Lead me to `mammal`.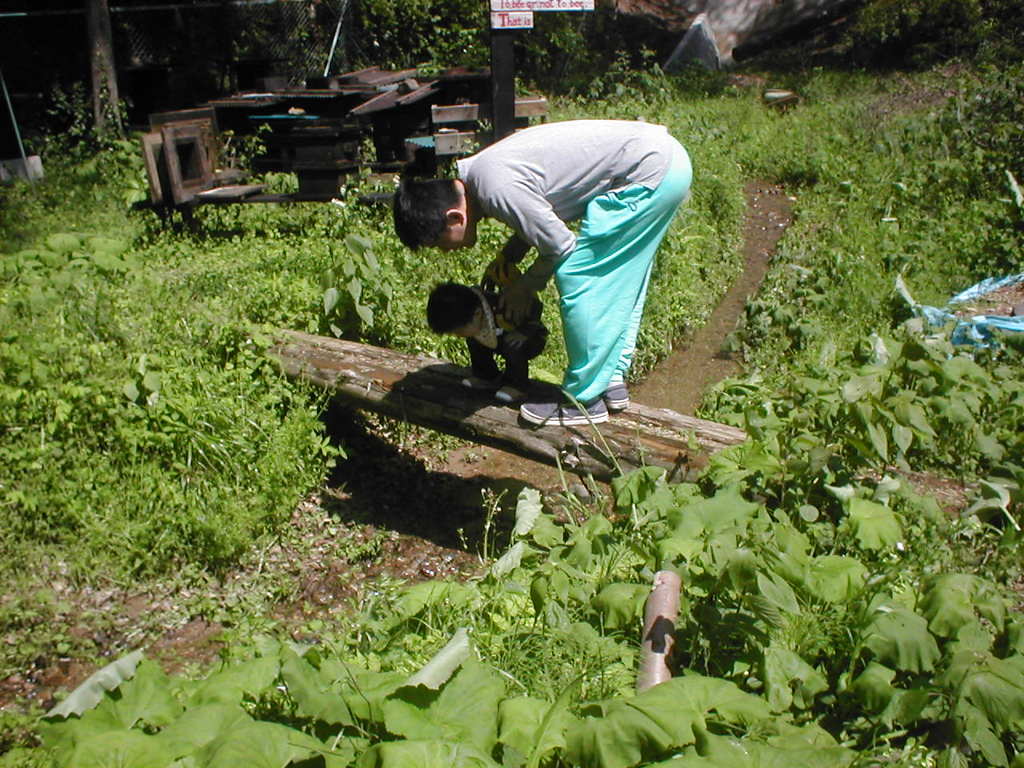
Lead to [left=430, top=280, right=538, bottom=400].
